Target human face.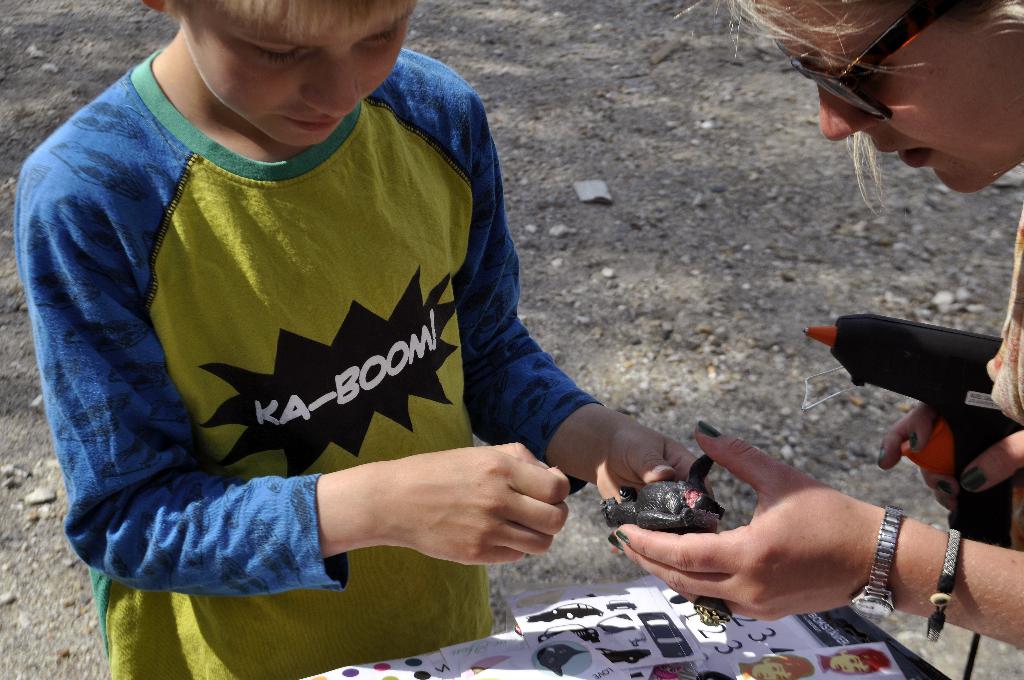
Target region: x1=175 y1=9 x2=406 y2=149.
